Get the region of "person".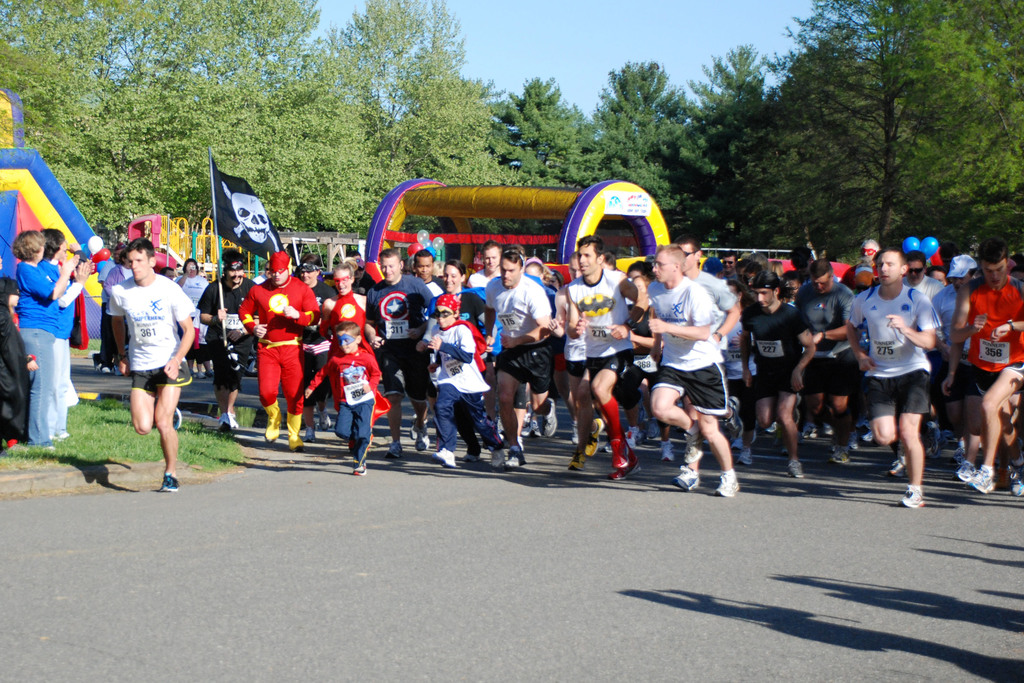
[left=84, top=227, right=177, bottom=490].
